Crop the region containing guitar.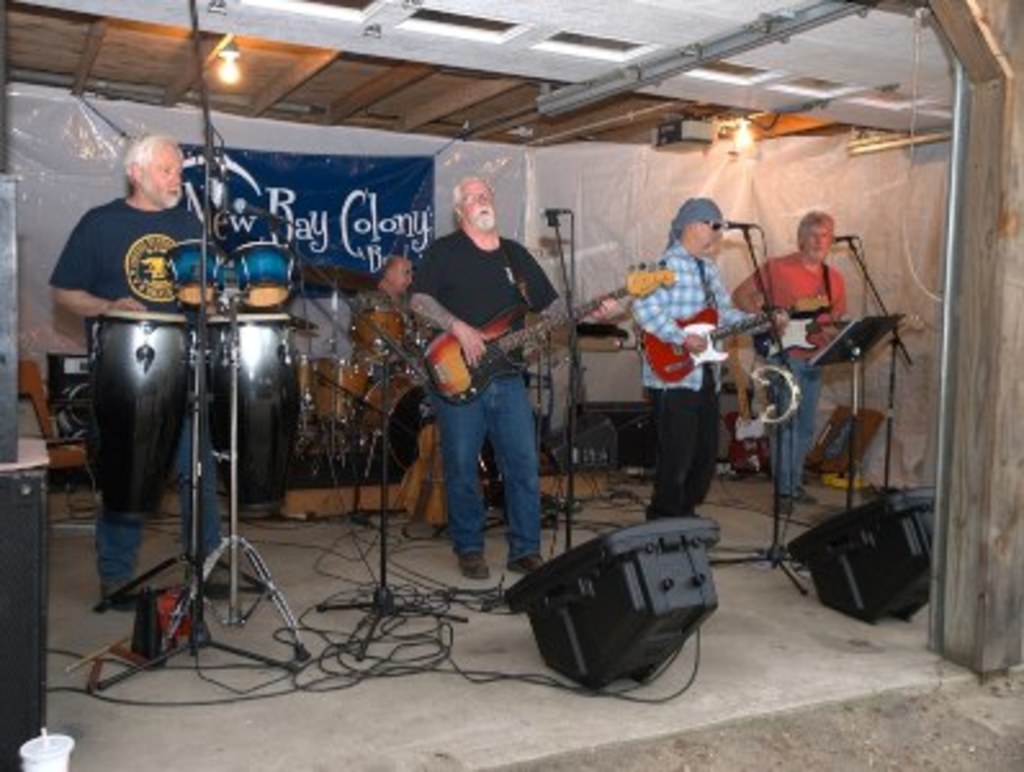
Crop region: locate(419, 260, 679, 409).
